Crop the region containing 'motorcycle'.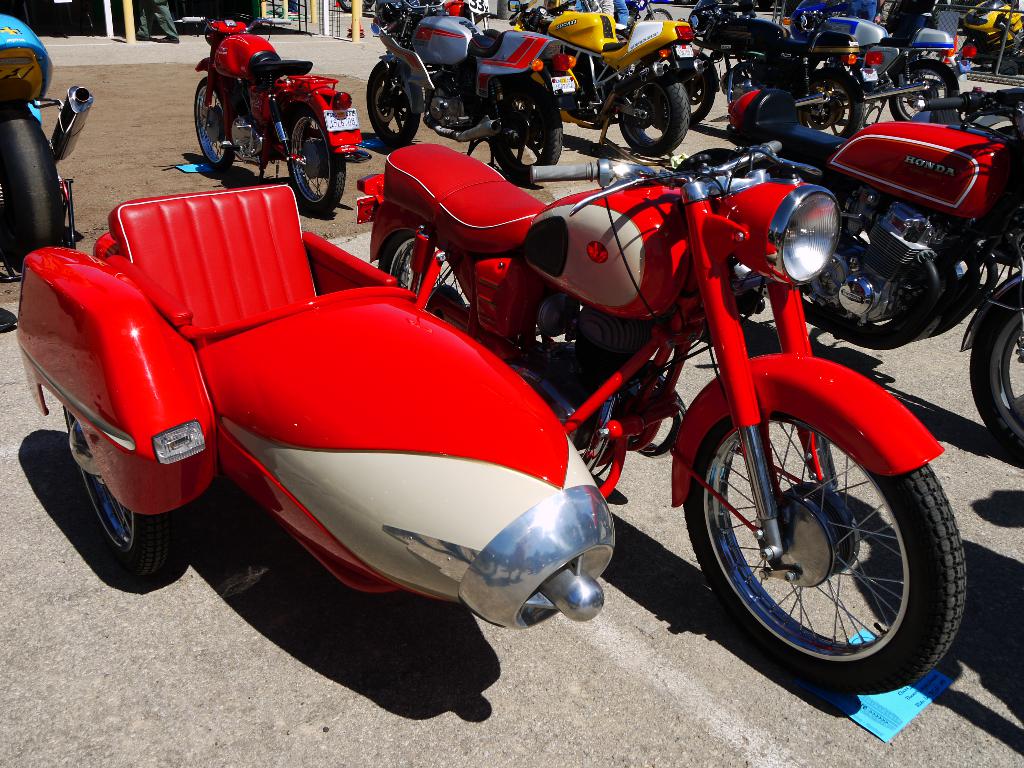
Crop region: <bbox>365, 0, 577, 184</bbox>.
